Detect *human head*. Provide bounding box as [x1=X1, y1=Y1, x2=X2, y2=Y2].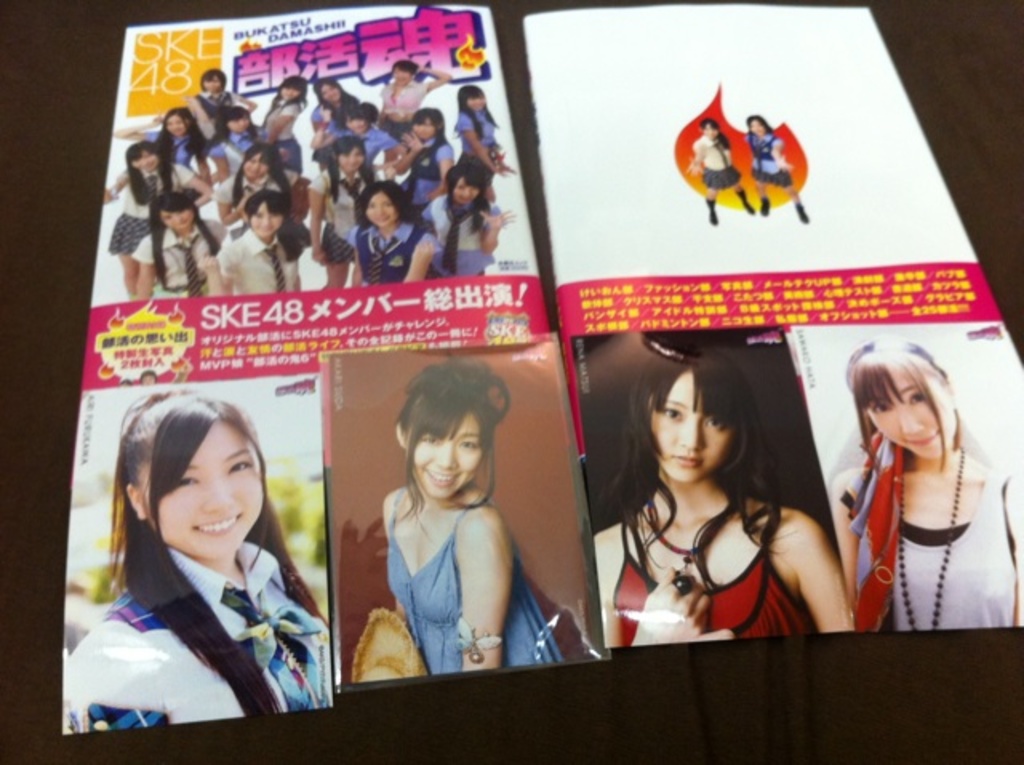
[x1=245, y1=192, x2=283, y2=240].
